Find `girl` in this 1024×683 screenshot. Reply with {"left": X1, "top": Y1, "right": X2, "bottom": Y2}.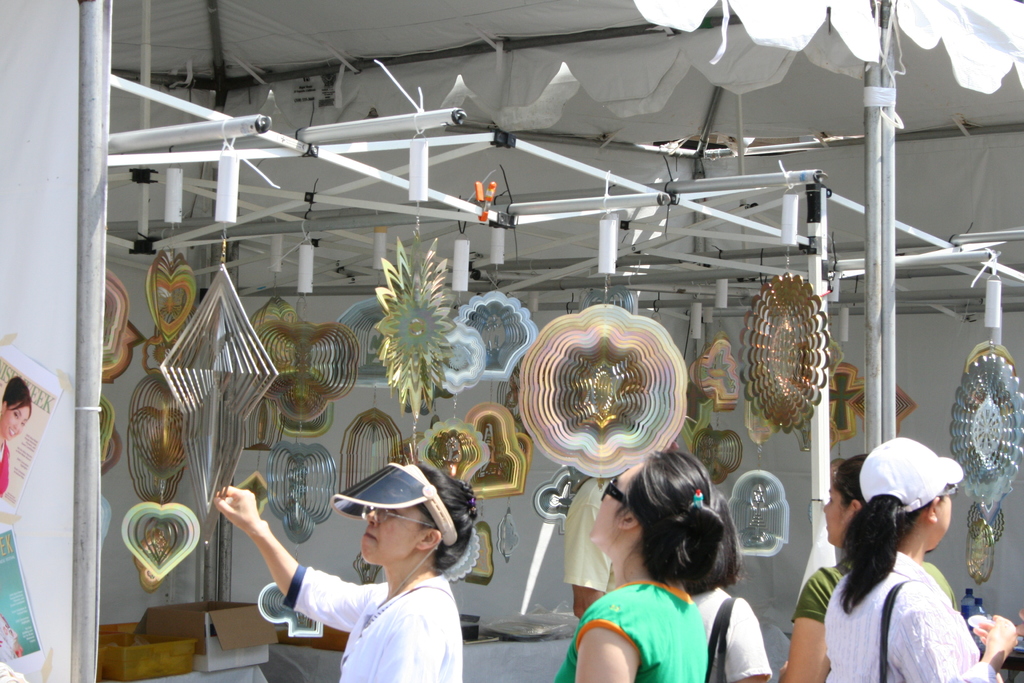
{"left": 0, "top": 379, "right": 28, "bottom": 543}.
